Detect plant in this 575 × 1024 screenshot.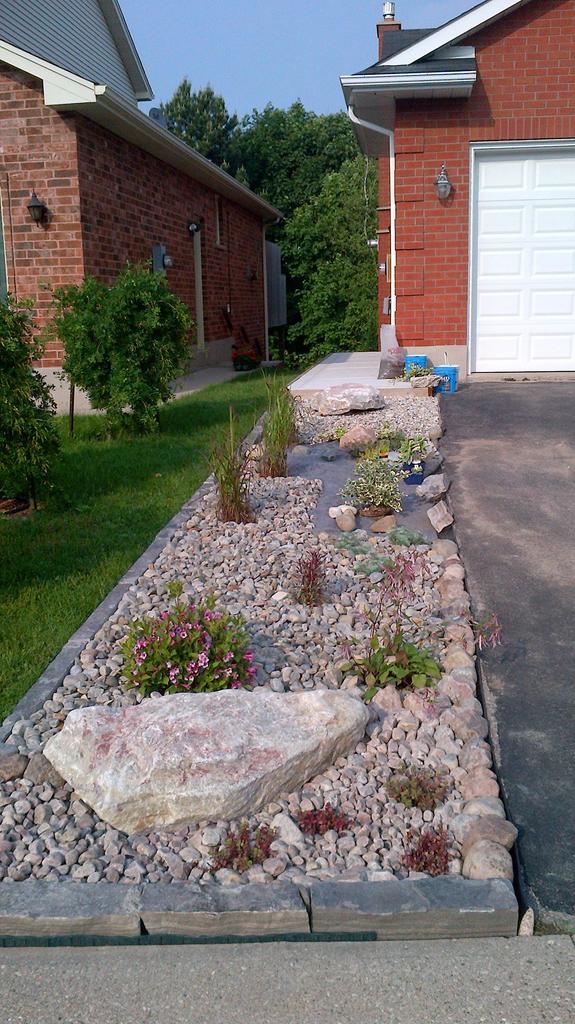
Detection: <region>207, 824, 280, 877</region>.
